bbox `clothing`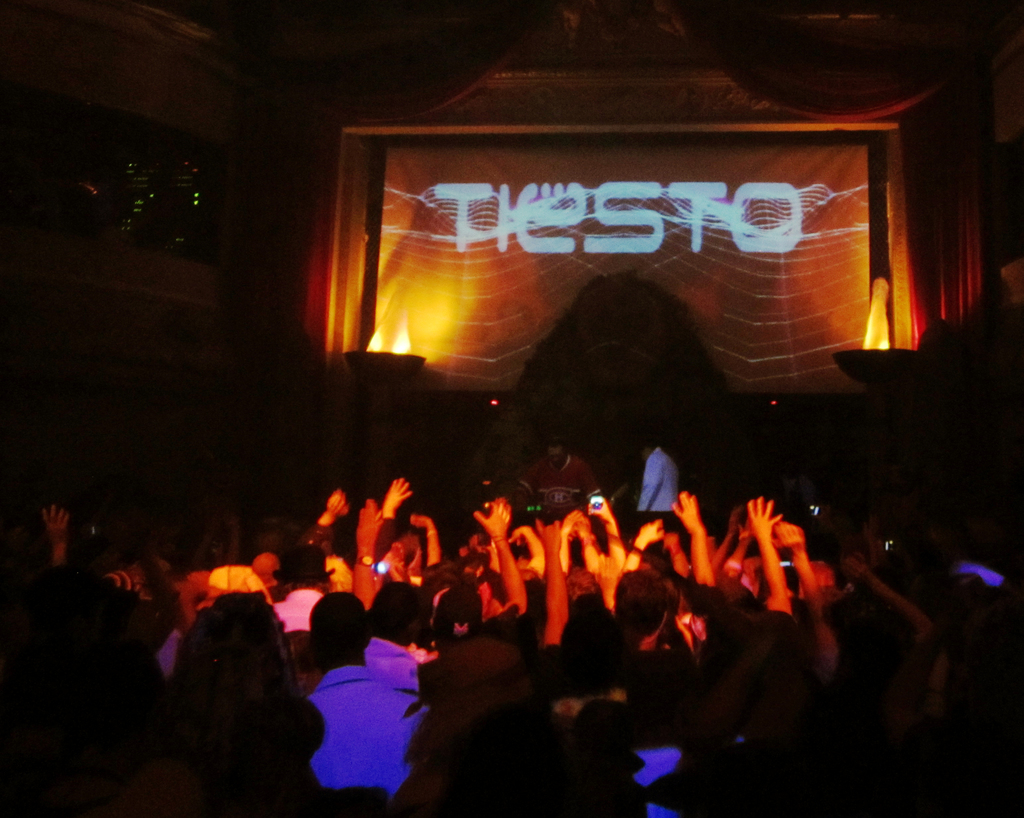
<box>293,627,432,790</box>
